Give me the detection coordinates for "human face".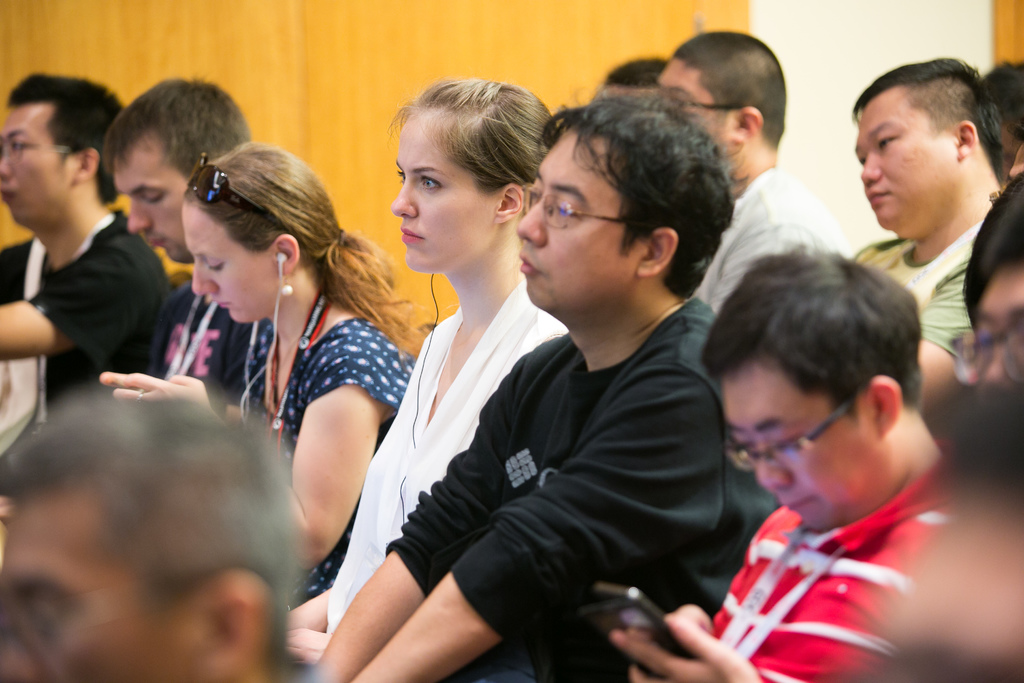
<bbox>979, 265, 1023, 393</bbox>.
